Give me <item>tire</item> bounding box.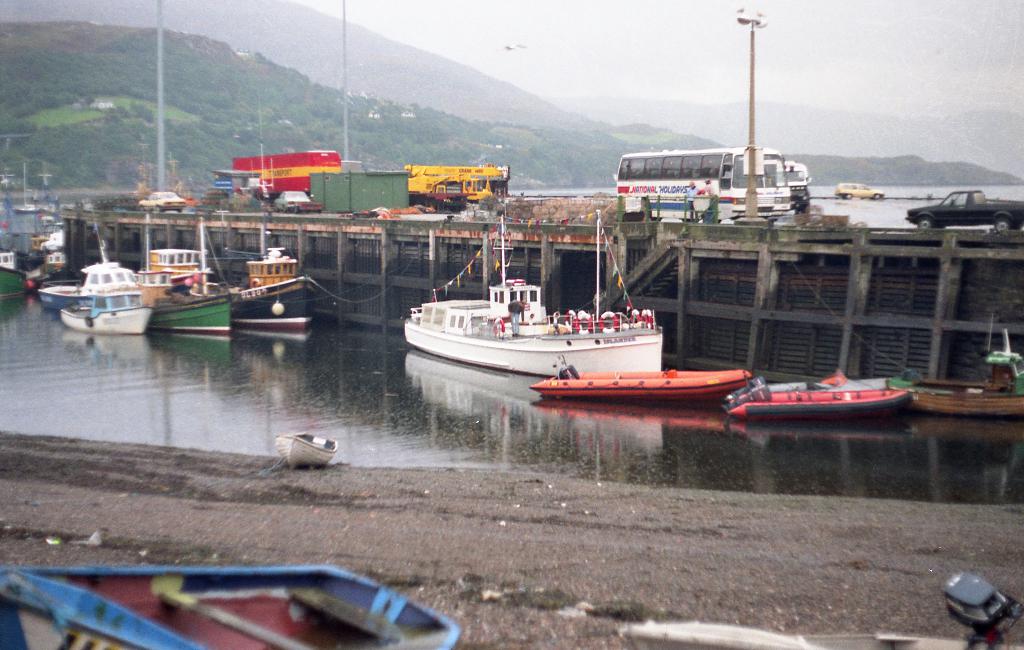
BBox(565, 364, 580, 380).
